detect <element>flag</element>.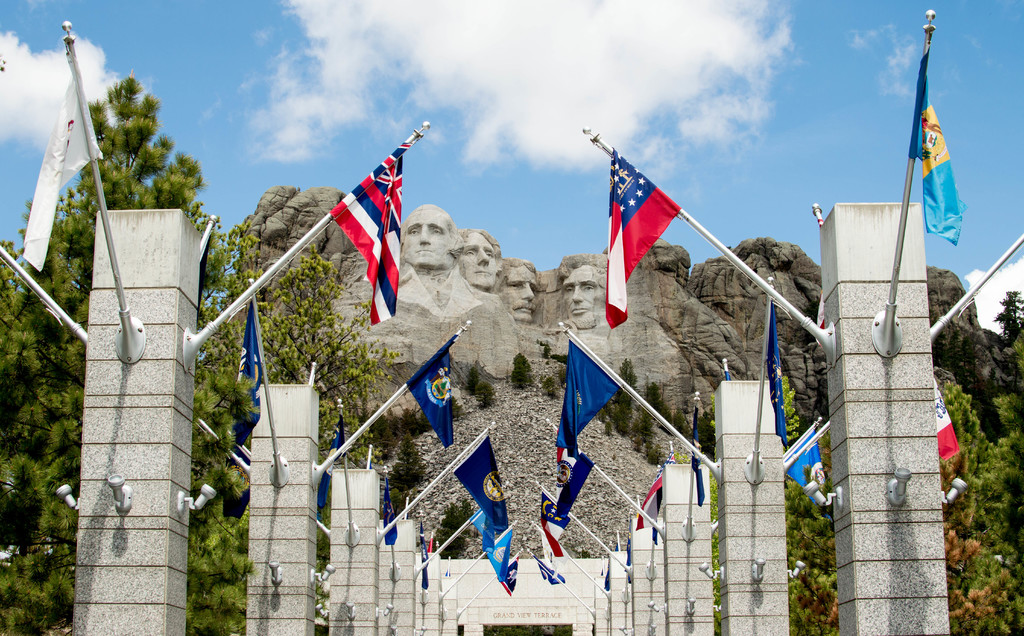
Detected at 759, 298, 793, 443.
